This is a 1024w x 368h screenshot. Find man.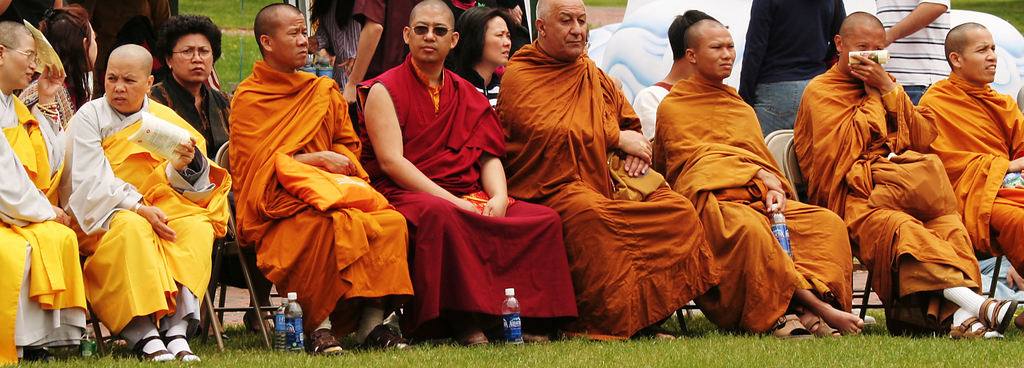
Bounding box: 913, 16, 1023, 281.
